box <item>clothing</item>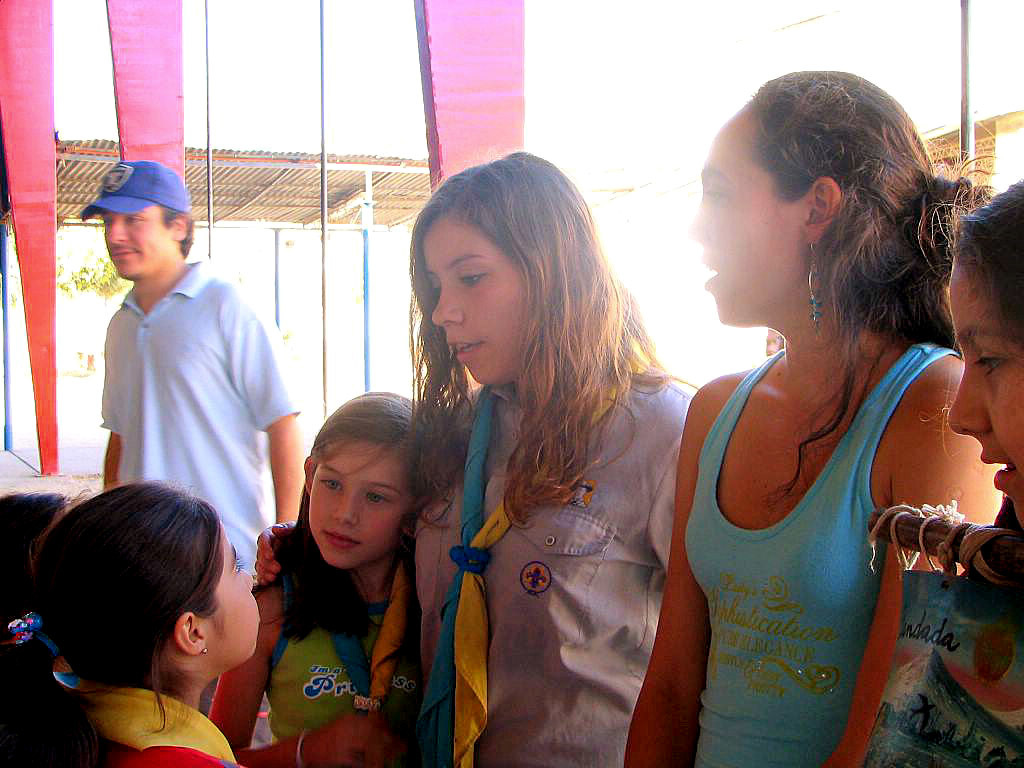
(left=682, top=274, right=953, bottom=761)
